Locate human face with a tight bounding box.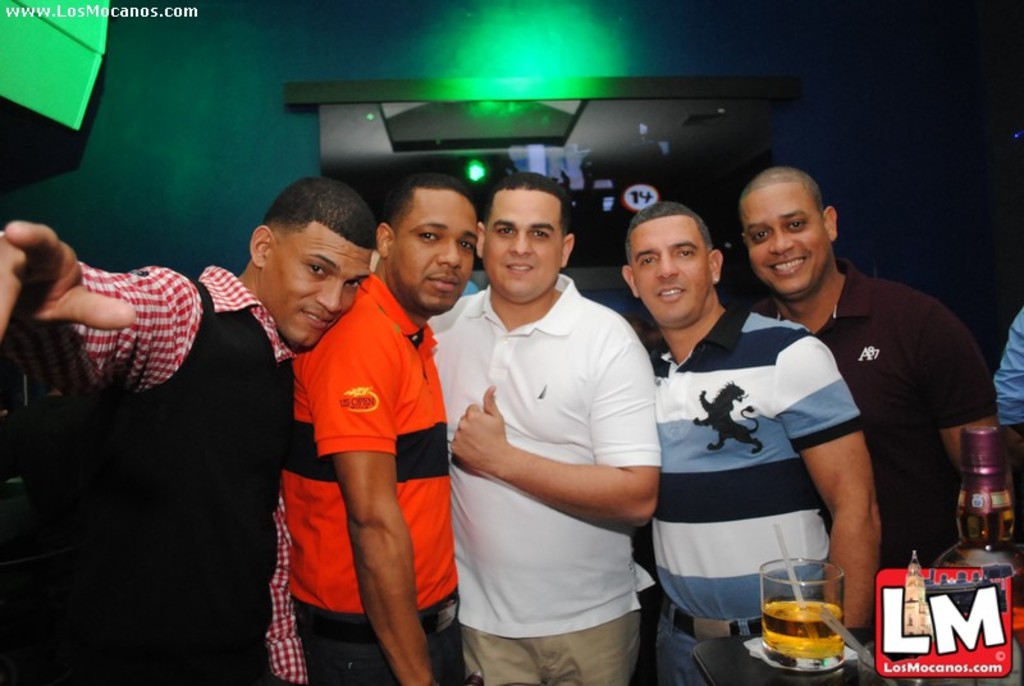
BBox(269, 221, 372, 351).
